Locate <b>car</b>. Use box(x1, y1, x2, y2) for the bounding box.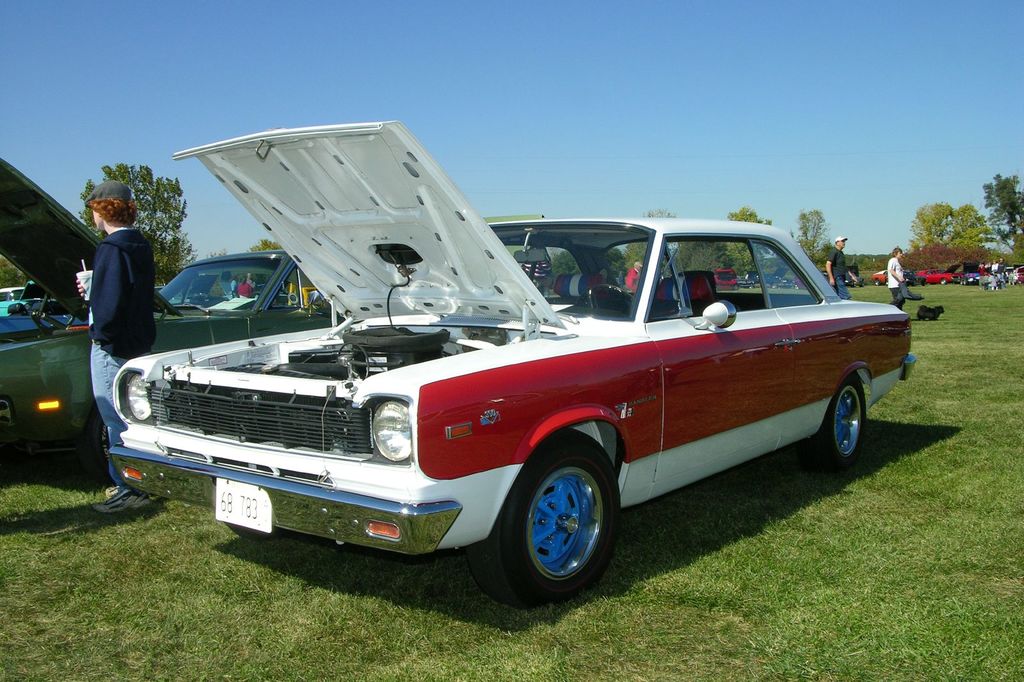
box(918, 267, 957, 283).
